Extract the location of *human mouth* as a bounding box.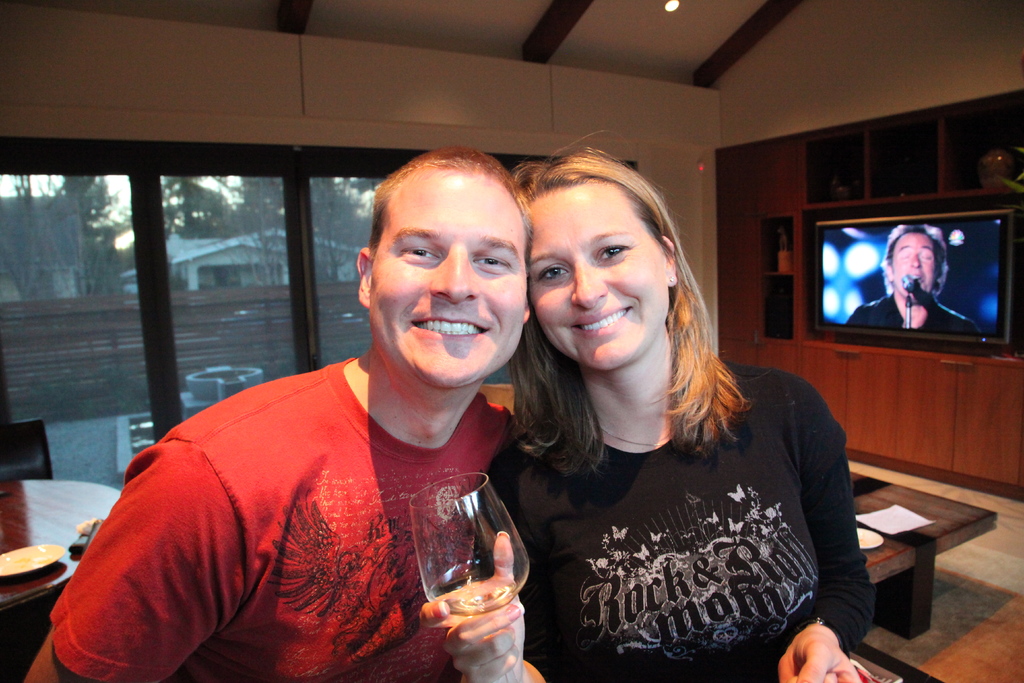
567,306,634,345.
